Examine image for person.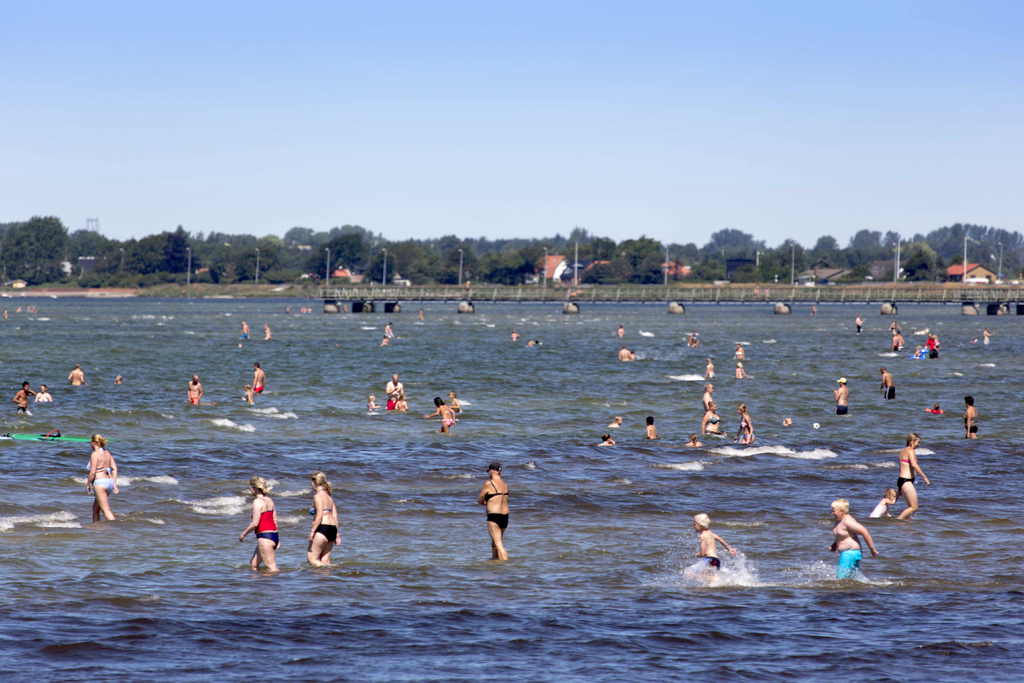
Examination result: crop(380, 325, 394, 338).
